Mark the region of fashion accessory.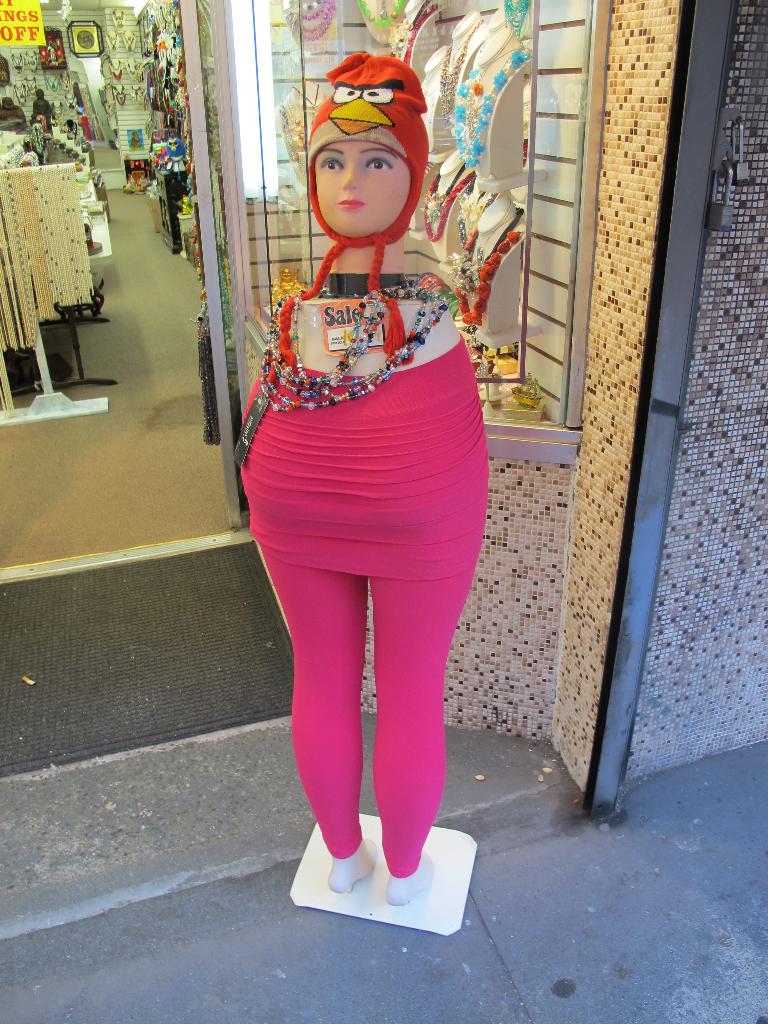
Region: 111,11,125,30.
